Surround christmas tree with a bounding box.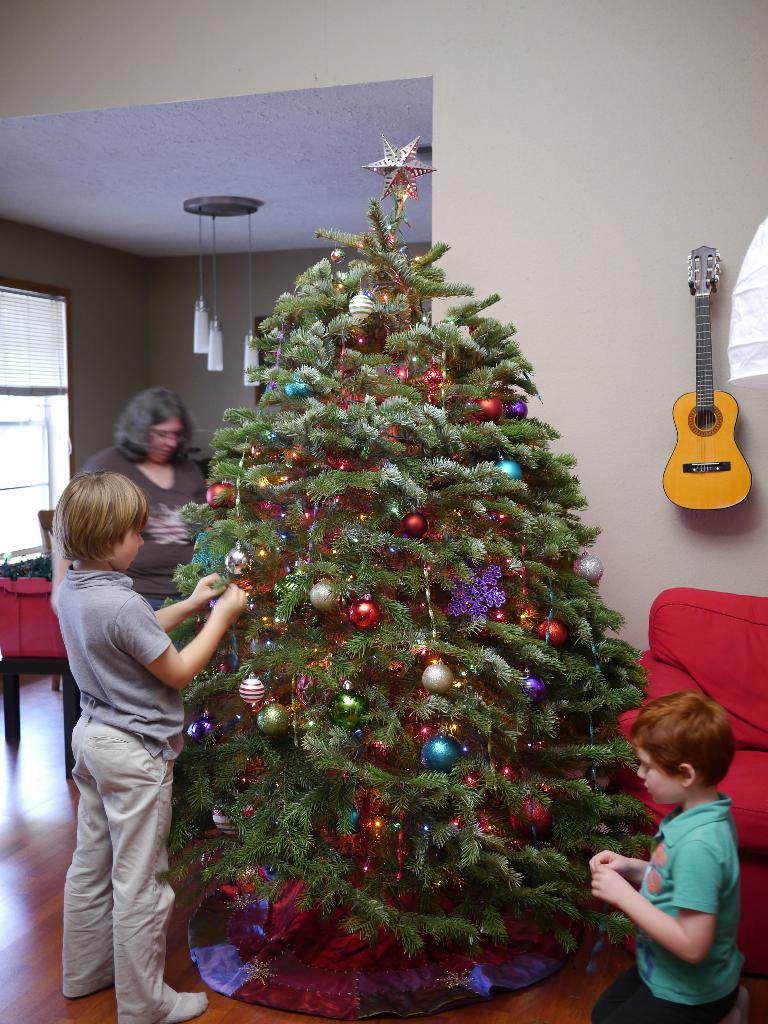
161, 173, 662, 986.
